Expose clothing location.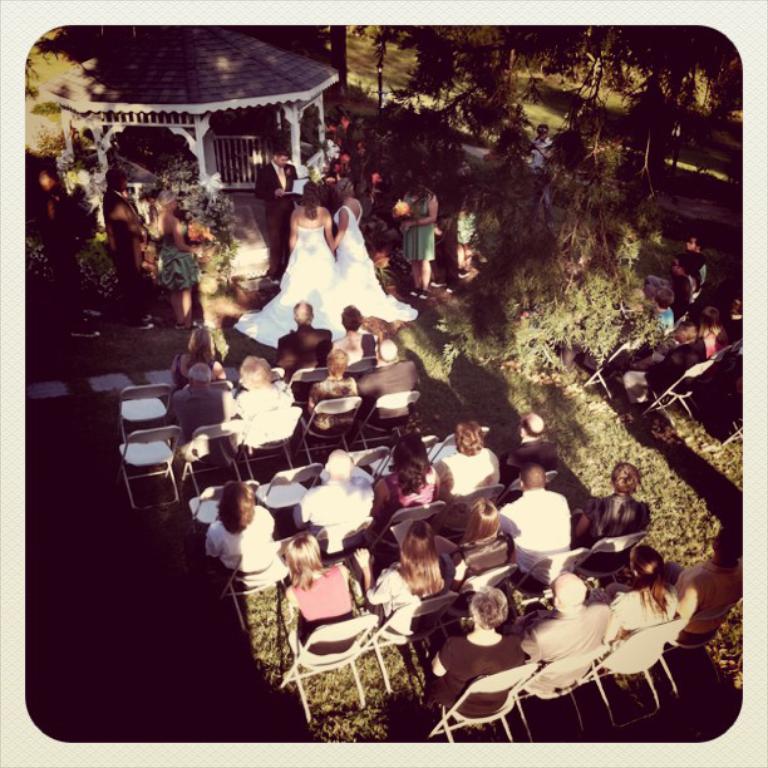
Exposed at x1=163 y1=387 x2=226 y2=438.
